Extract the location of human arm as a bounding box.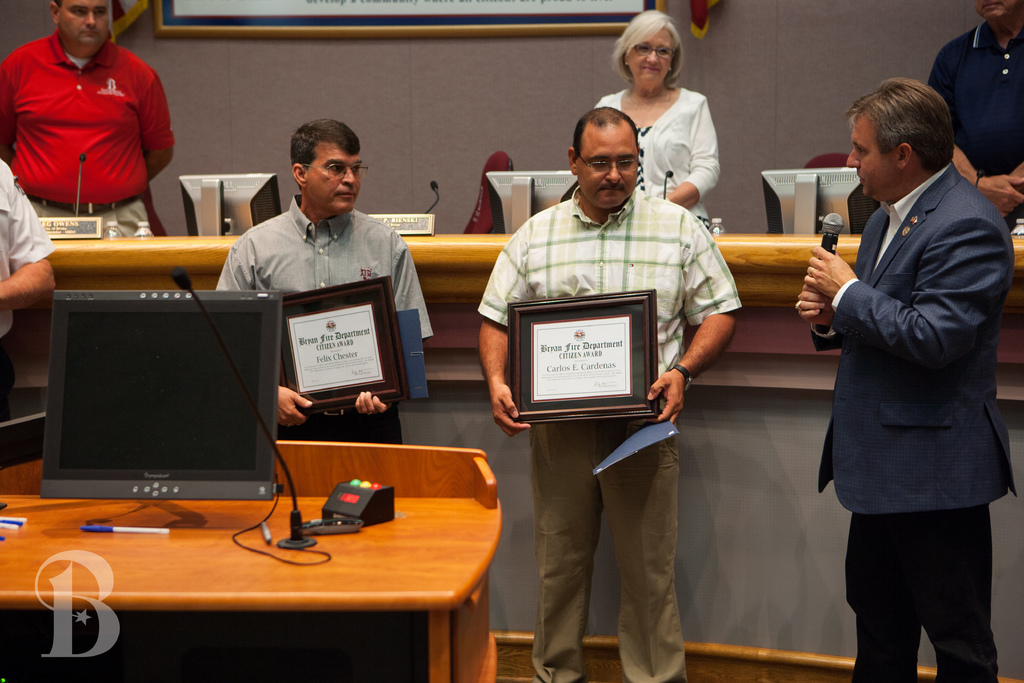
[355, 231, 422, 415].
